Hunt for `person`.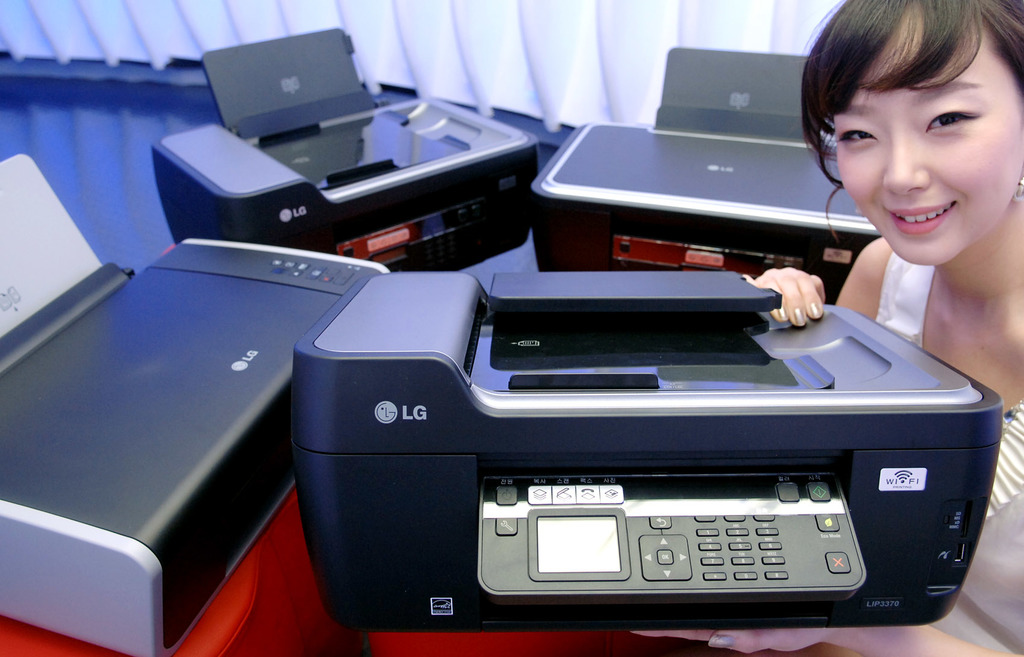
Hunted down at x1=630 y1=0 x2=1023 y2=656.
